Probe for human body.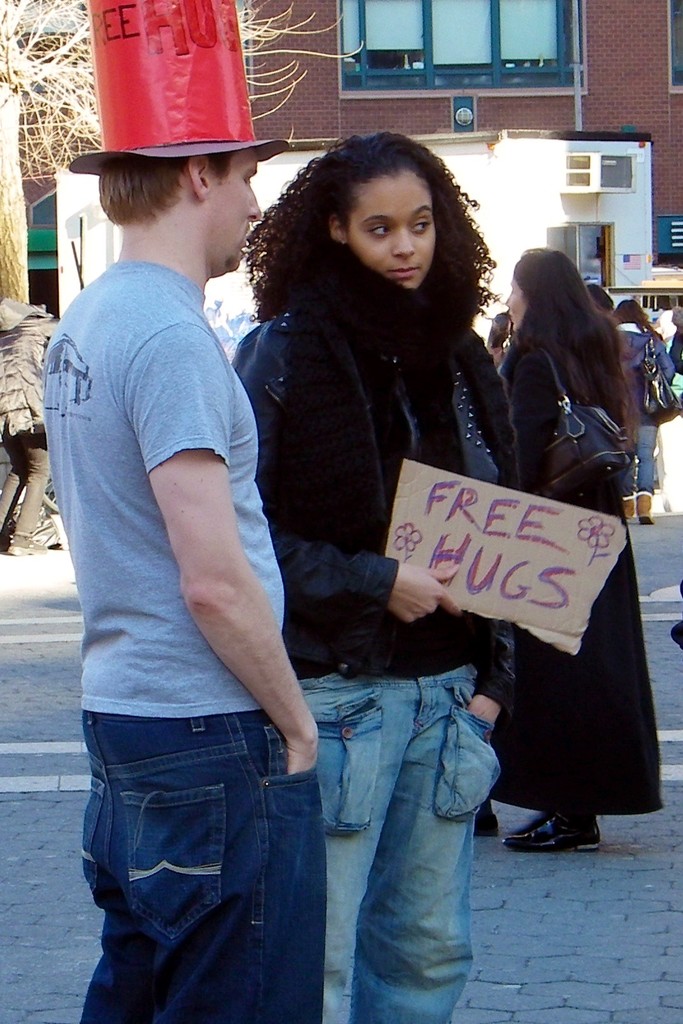
Probe result: 0 318 61 554.
